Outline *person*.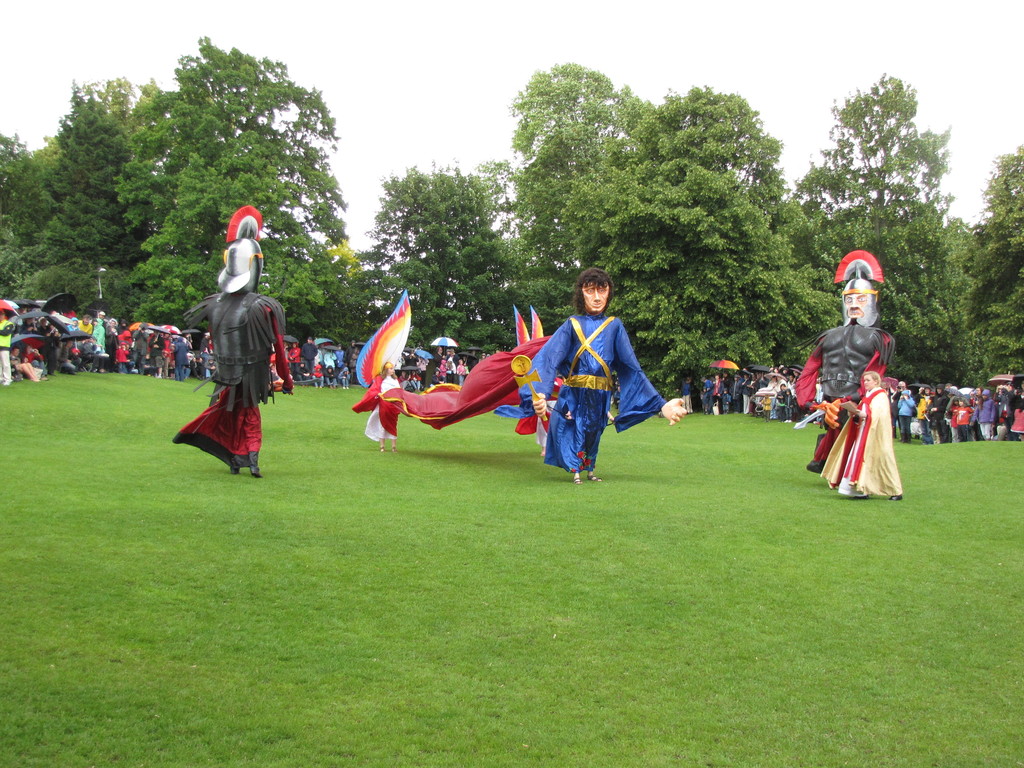
Outline: 435:361:449:385.
